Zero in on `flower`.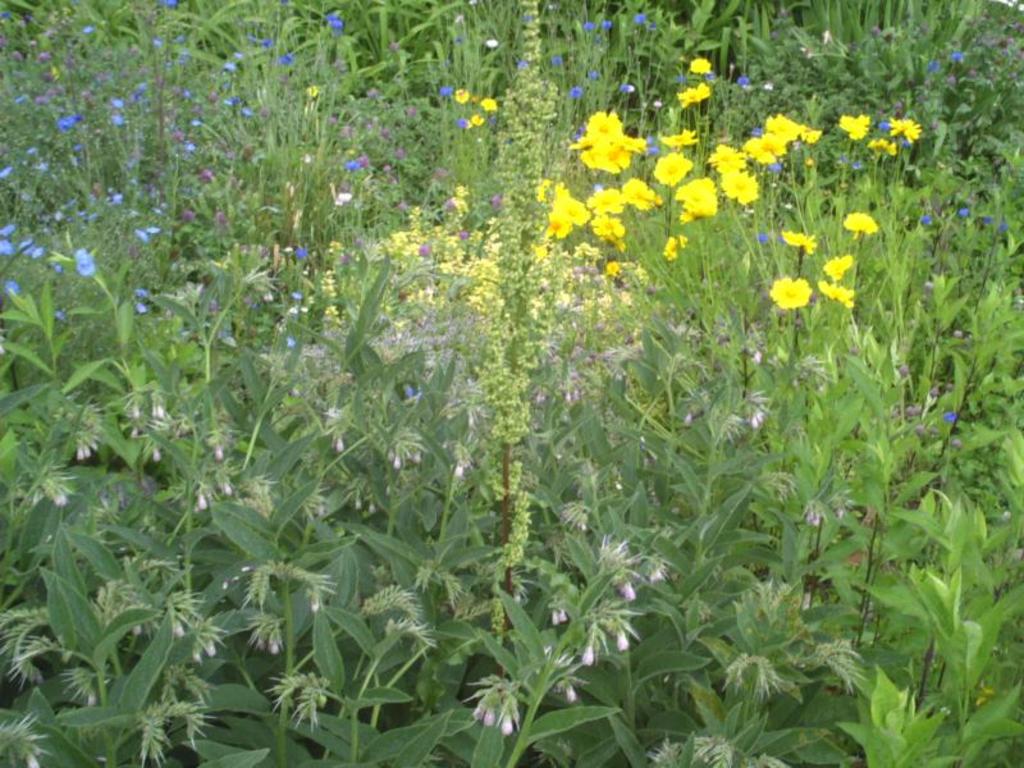
Zeroed in: l=710, t=145, r=759, b=202.
